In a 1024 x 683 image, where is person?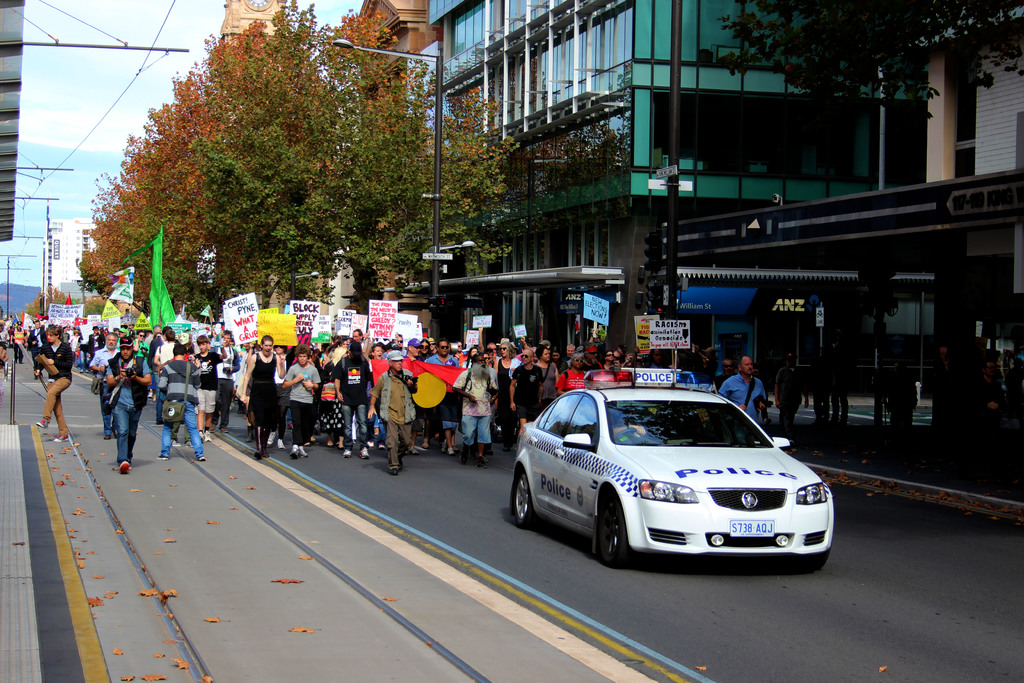
580,345,607,390.
